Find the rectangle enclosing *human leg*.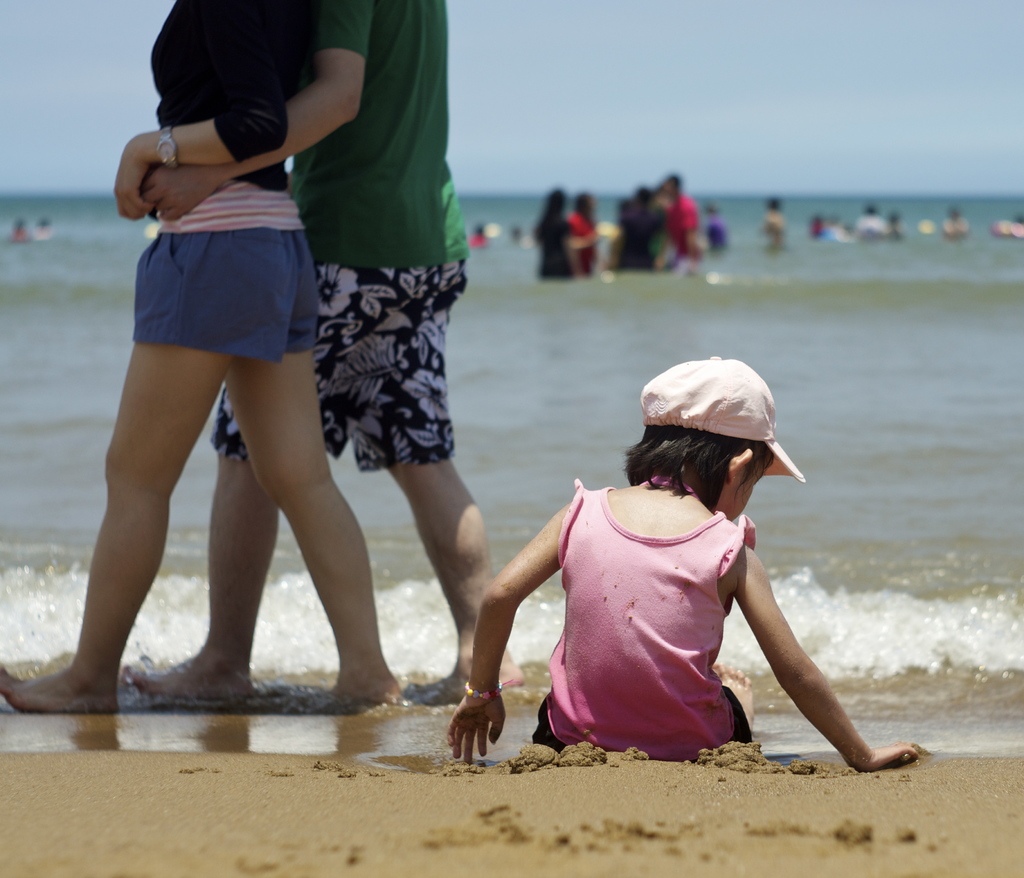
crop(354, 258, 524, 697).
